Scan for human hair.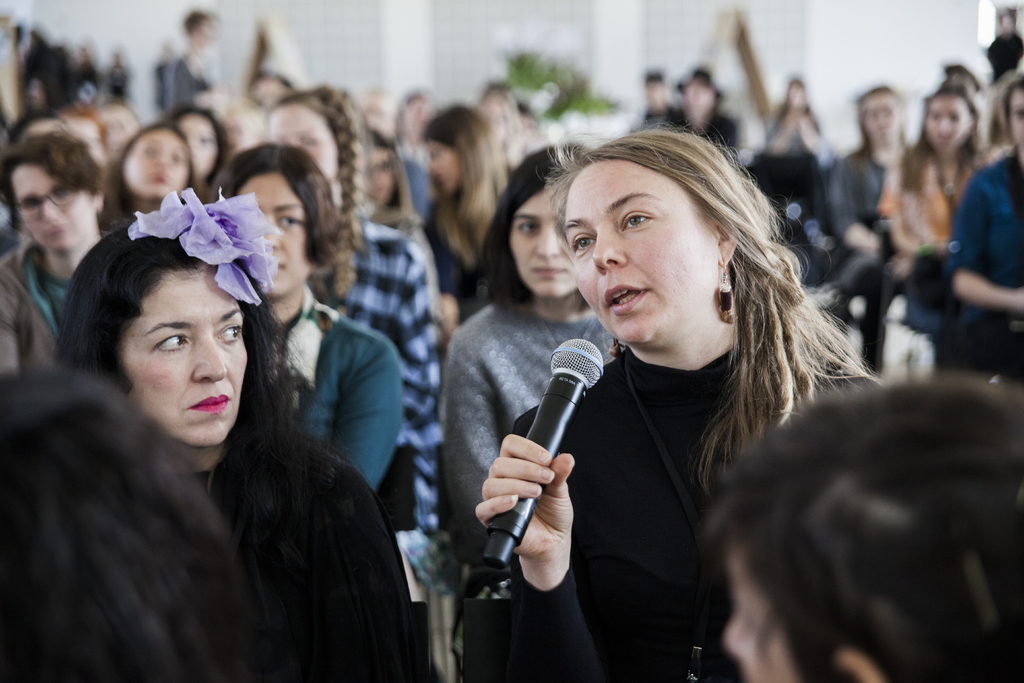
Scan result: l=425, t=104, r=509, b=265.
